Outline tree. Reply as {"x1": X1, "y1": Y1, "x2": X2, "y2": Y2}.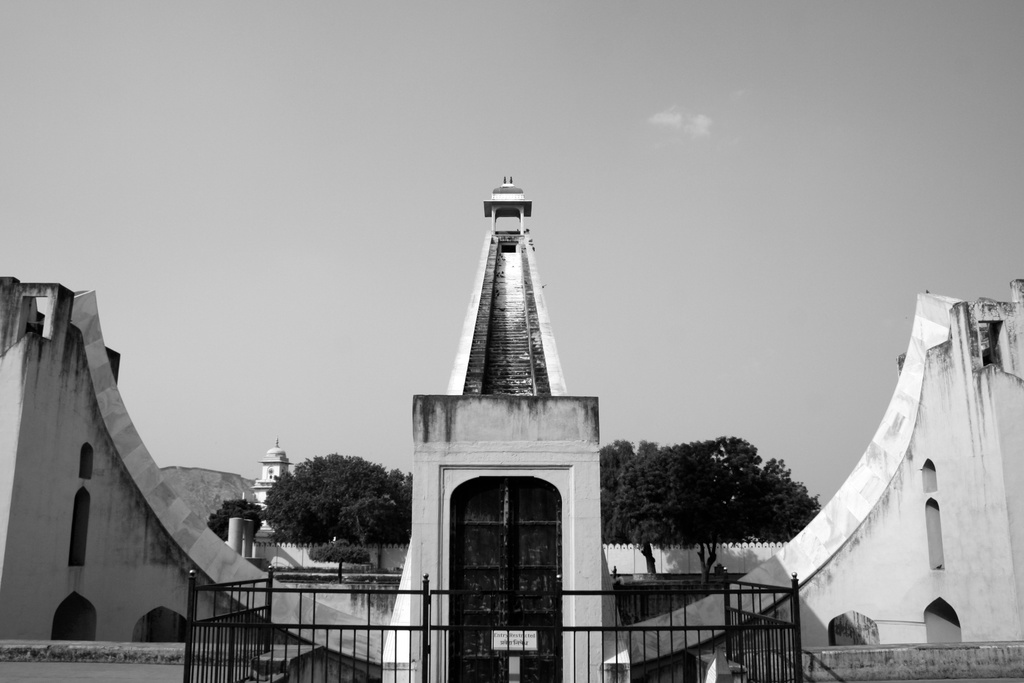
{"x1": 611, "y1": 427, "x2": 821, "y2": 569}.
